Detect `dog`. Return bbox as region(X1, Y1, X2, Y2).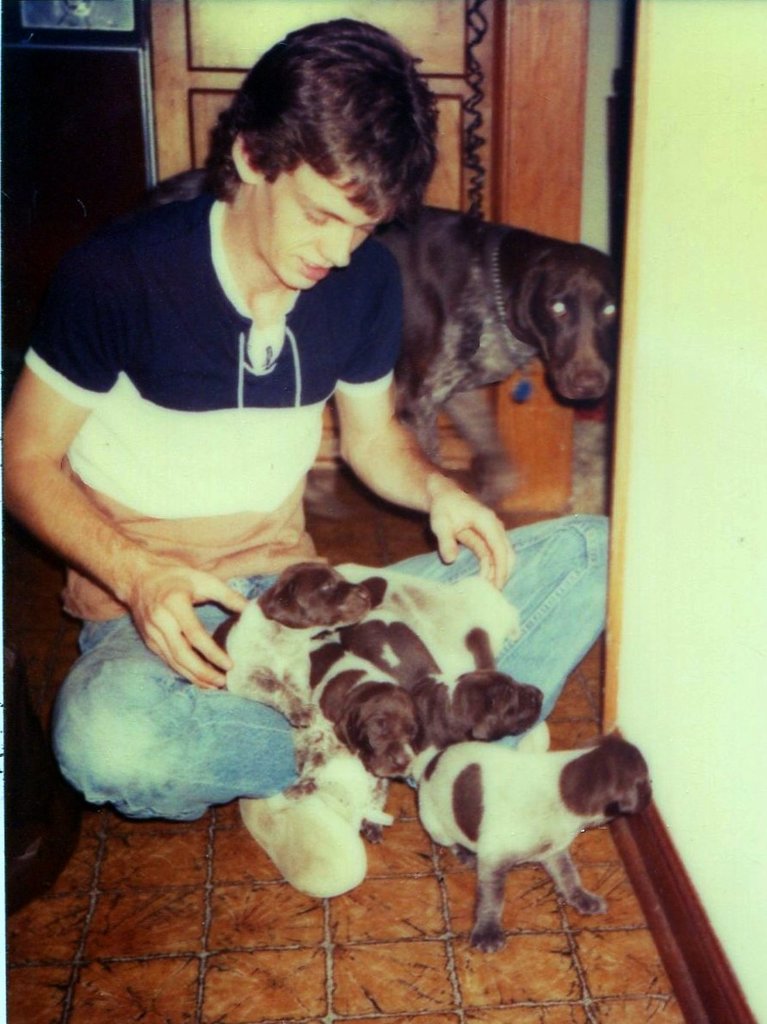
region(373, 208, 625, 522).
